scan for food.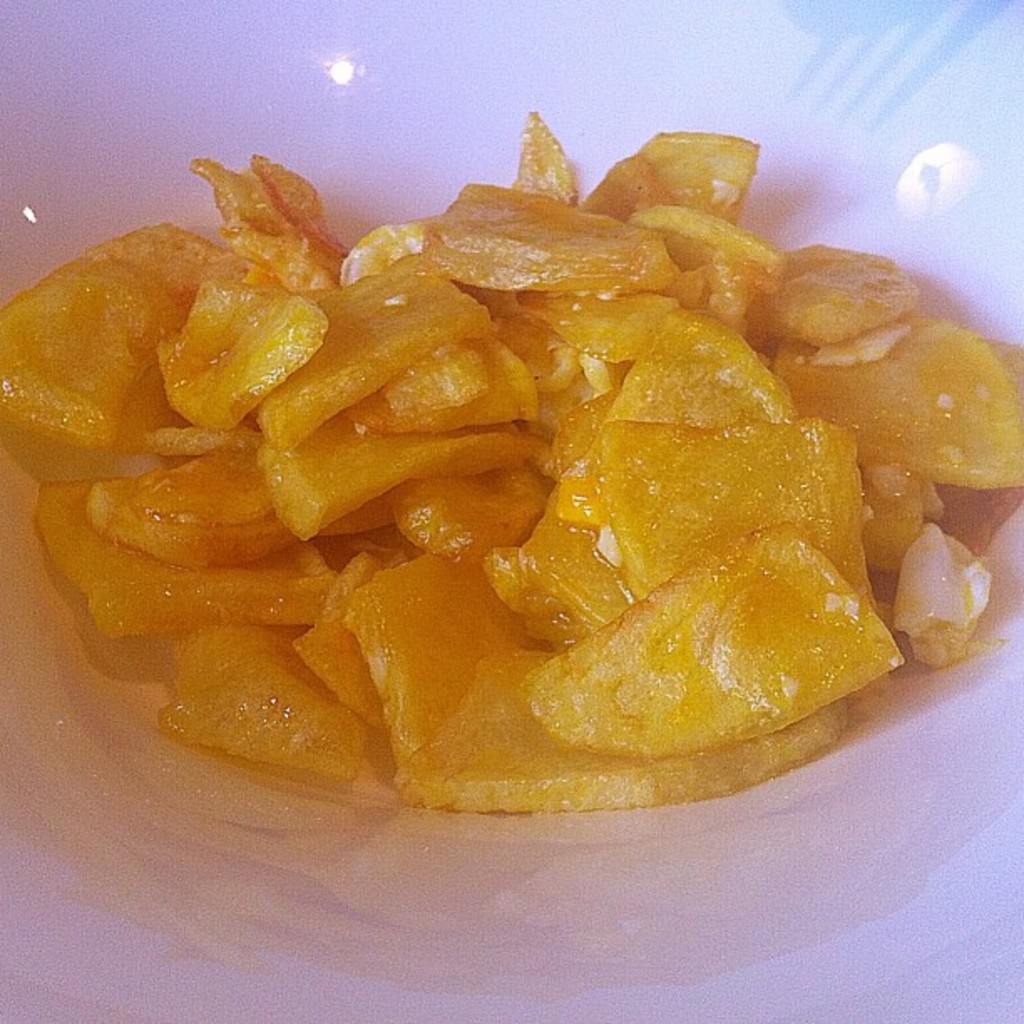
Scan result: box(15, 142, 989, 843).
